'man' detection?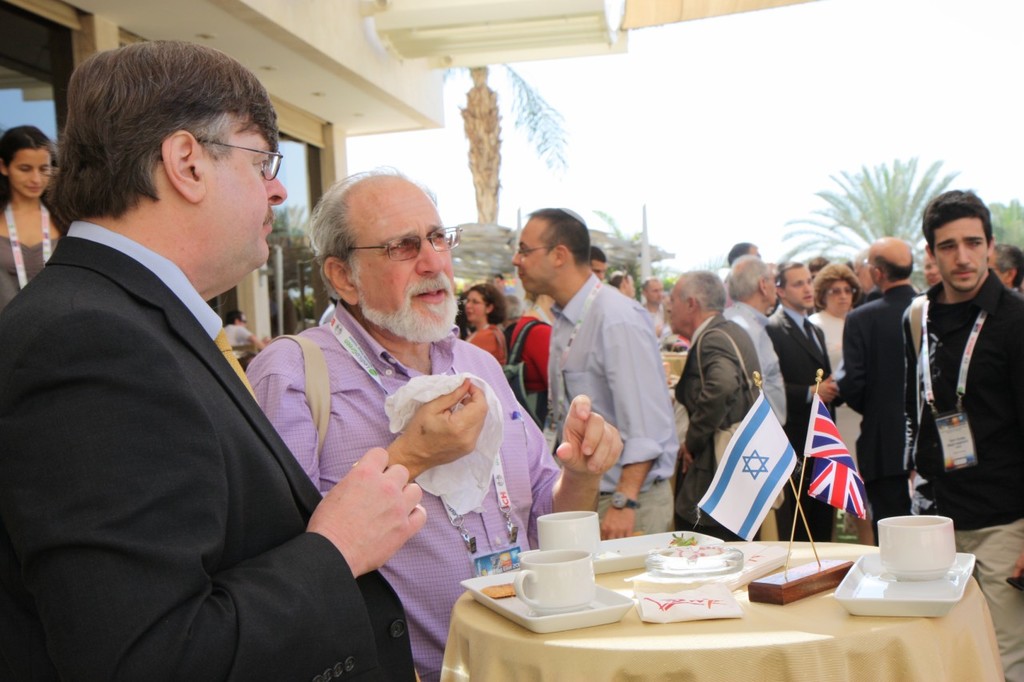
<region>840, 239, 919, 541</region>
